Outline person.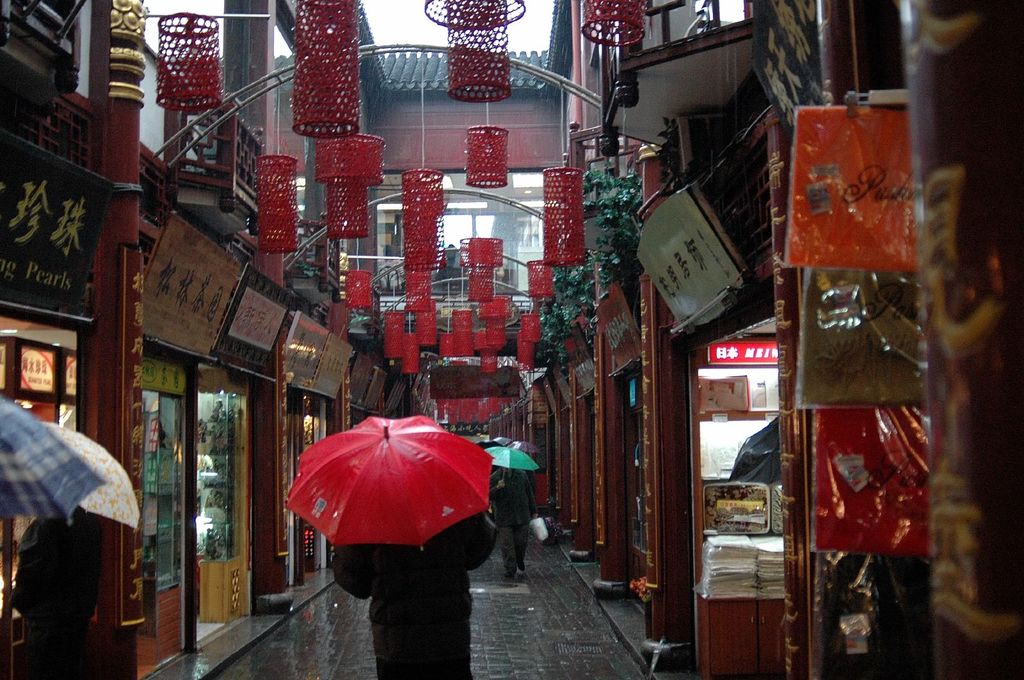
Outline: crop(480, 464, 539, 584).
